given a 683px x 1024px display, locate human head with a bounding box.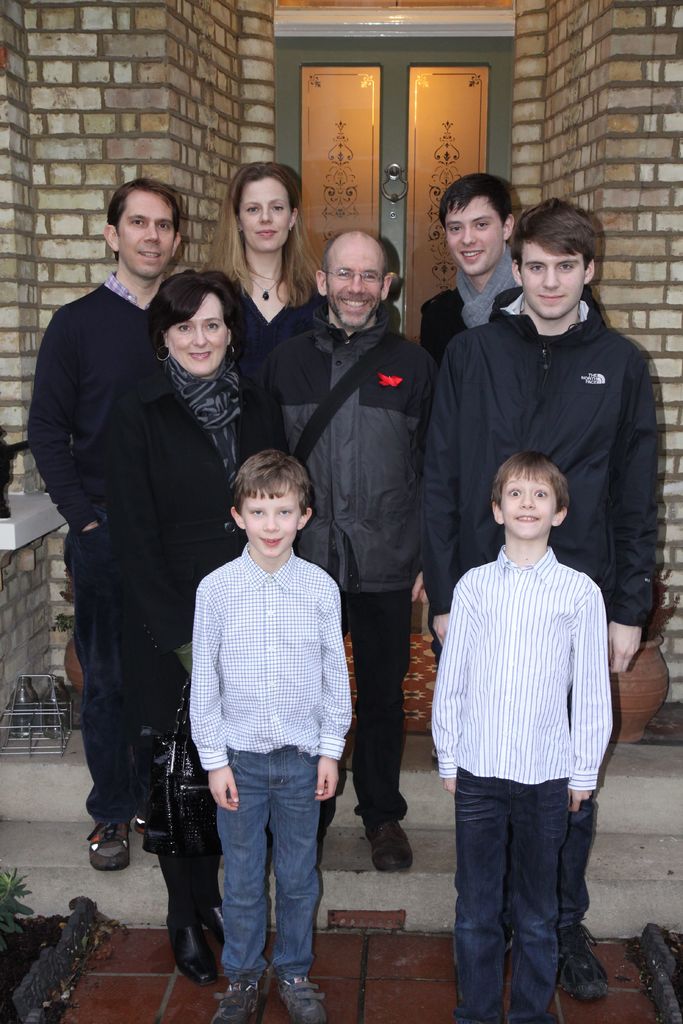
Located: [229, 446, 312, 554].
